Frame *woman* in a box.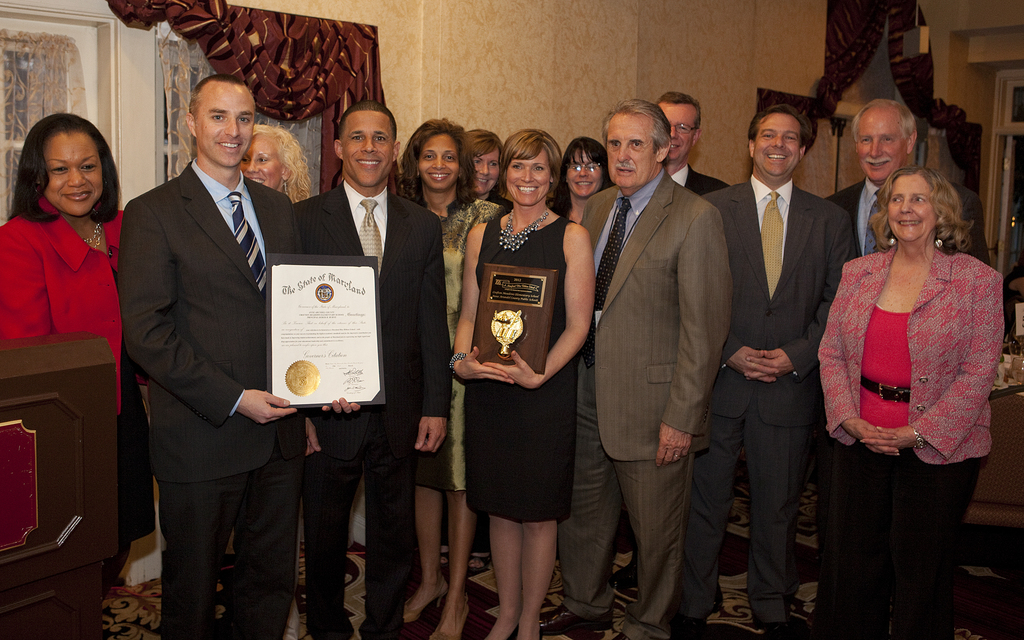
{"x1": 236, "y1": 120, "x2": 315, "y2": 206}.
